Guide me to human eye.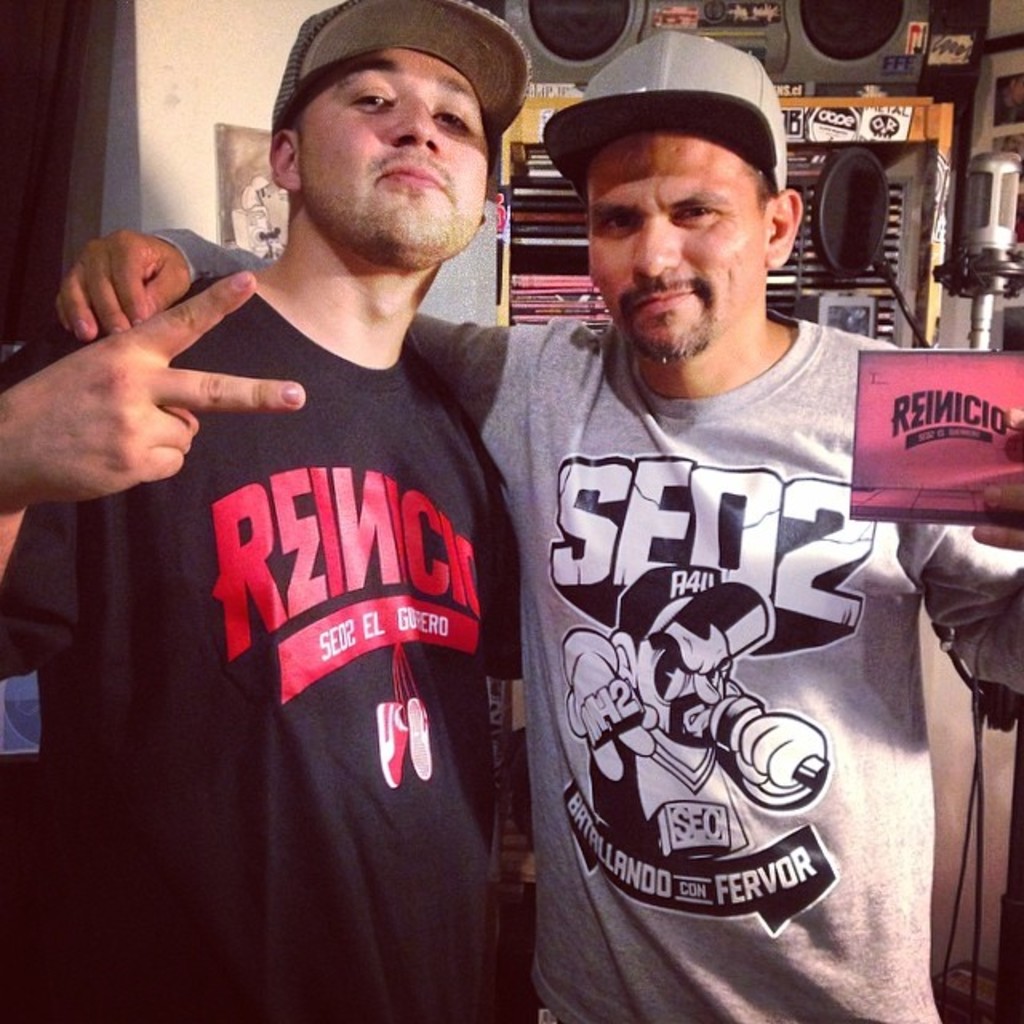
Guidance: box(430, 101, 474, 134).
